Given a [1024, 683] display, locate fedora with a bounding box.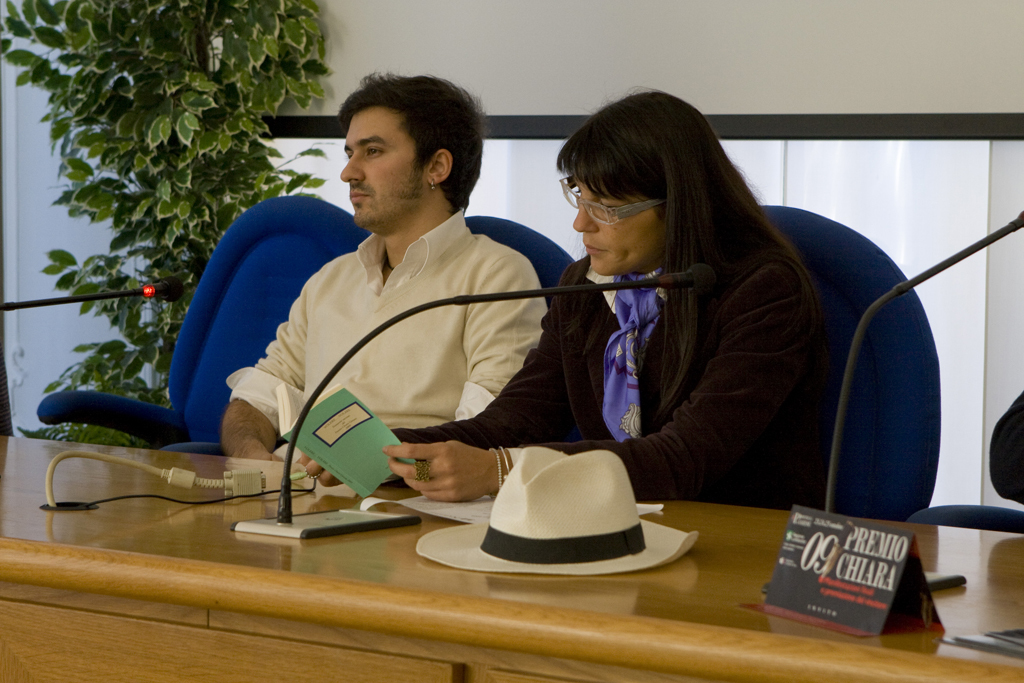
Located: 416 445 697 578.
